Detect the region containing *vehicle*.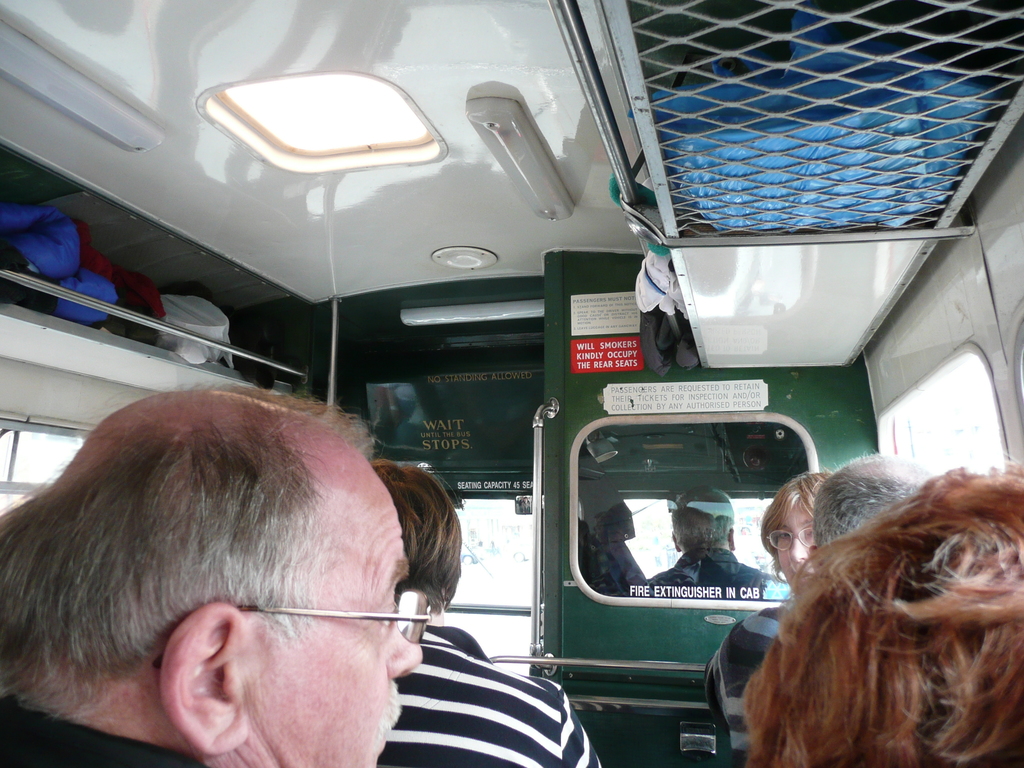
<region>0, 0, 1023, 767</region>.
